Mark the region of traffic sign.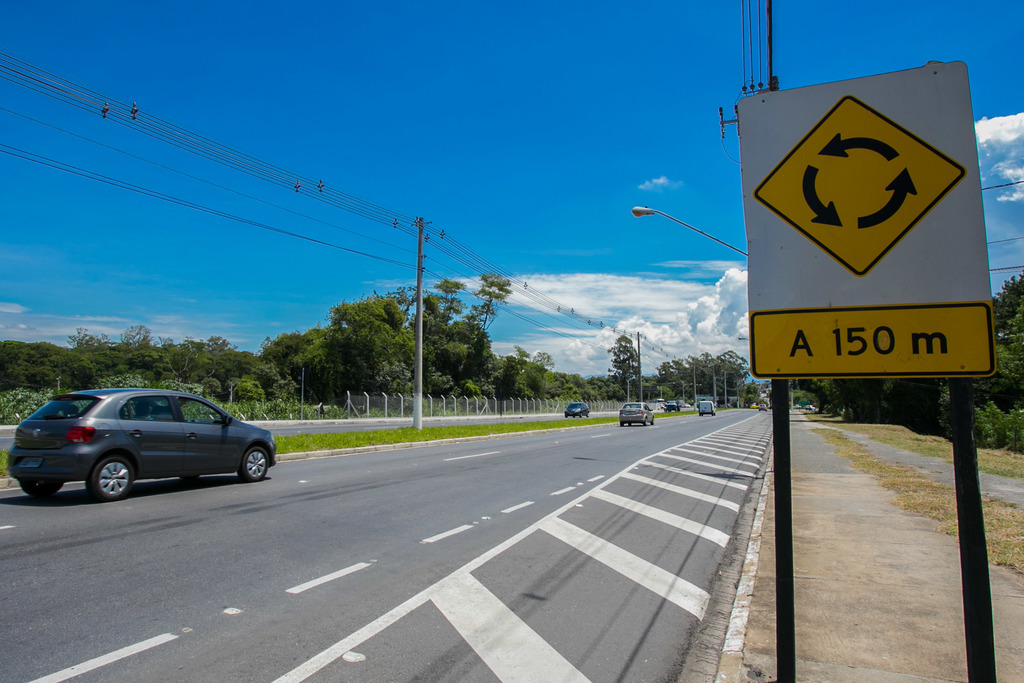
Region: (left=735, top=62, right=993, bottom=384).
